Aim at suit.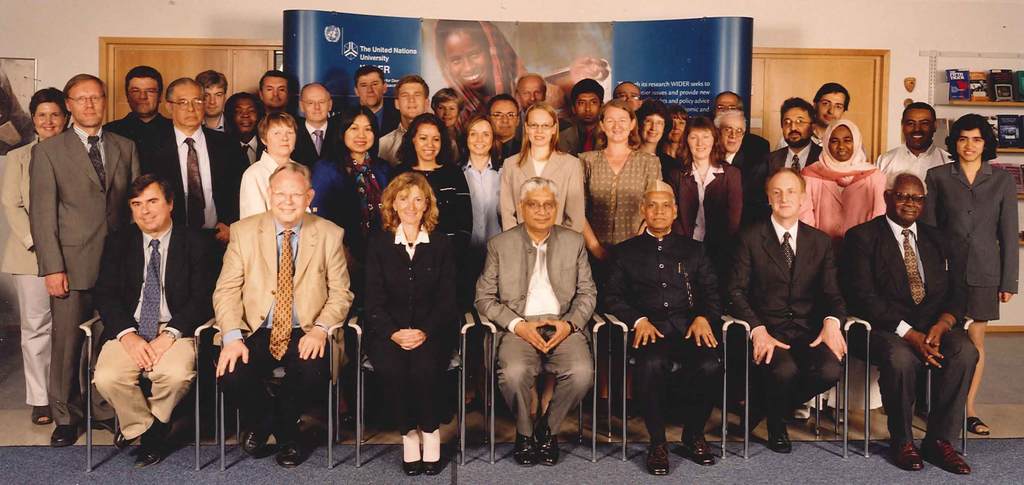
Aimed at pyautogui.locateOnScreen(495, 153, 579, 235).
